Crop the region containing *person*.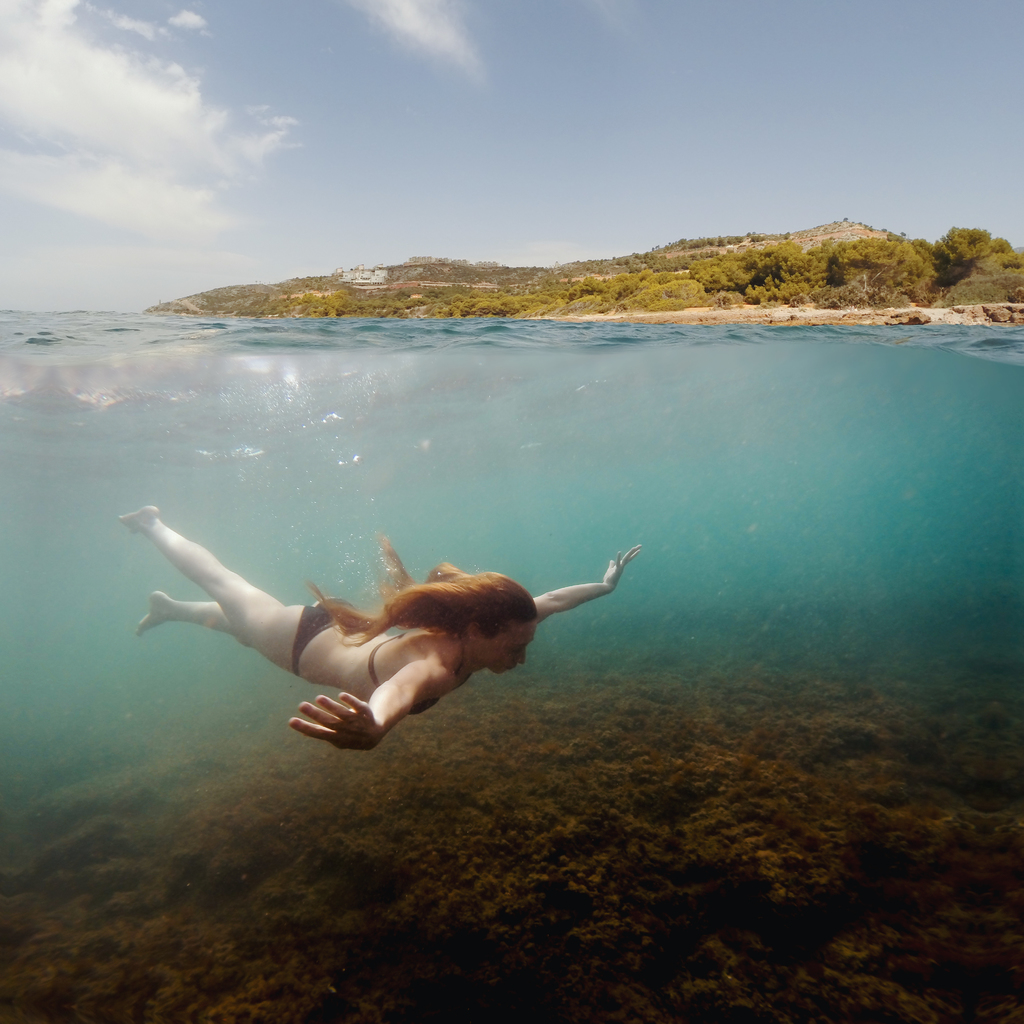
Crop region: region(111, 502, 645, 748).
